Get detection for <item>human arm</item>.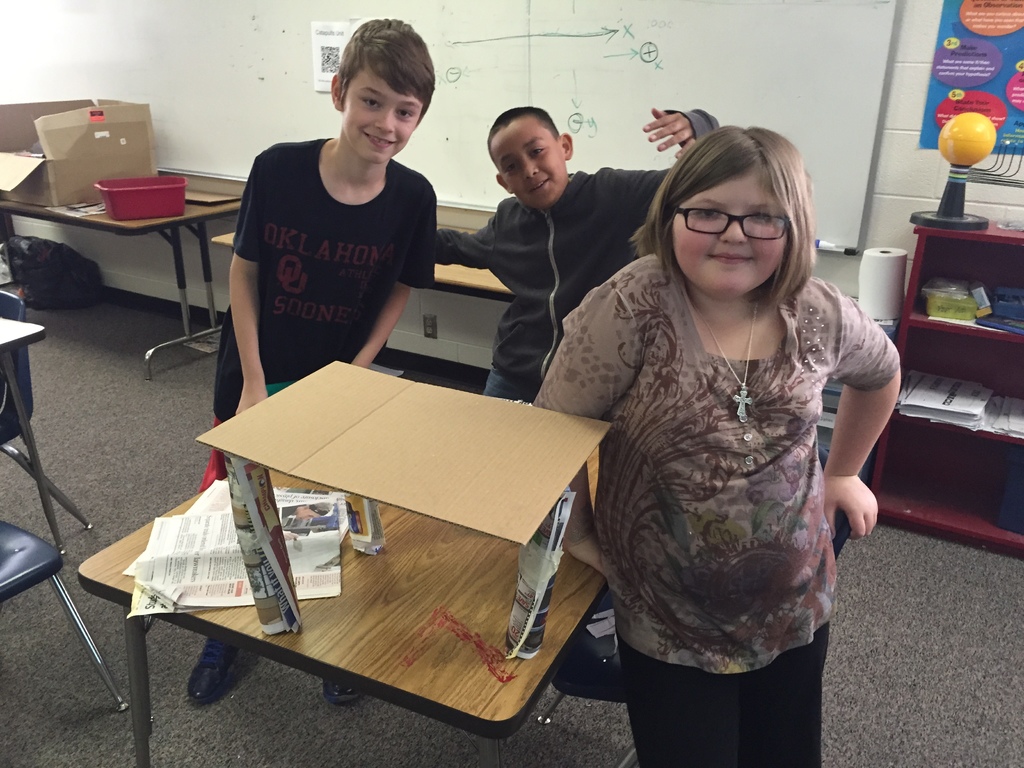
Detection: pyautogui.locateOnScreen(436, 202, 497, 273).
